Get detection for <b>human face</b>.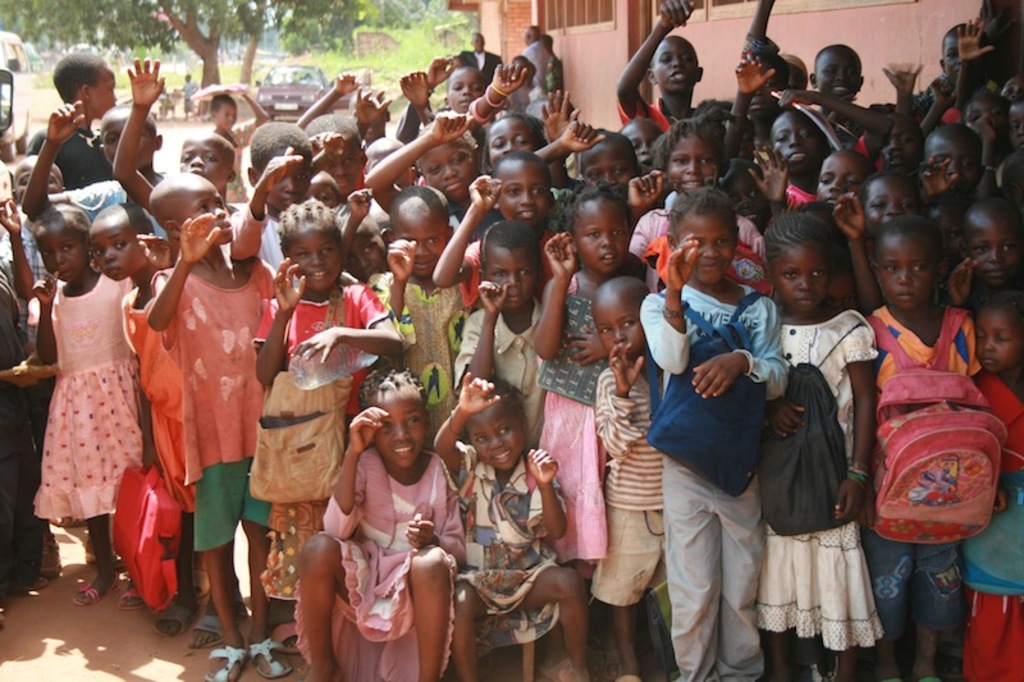
Detection: [x1=396, y1=216, x2=447, y2=274].
